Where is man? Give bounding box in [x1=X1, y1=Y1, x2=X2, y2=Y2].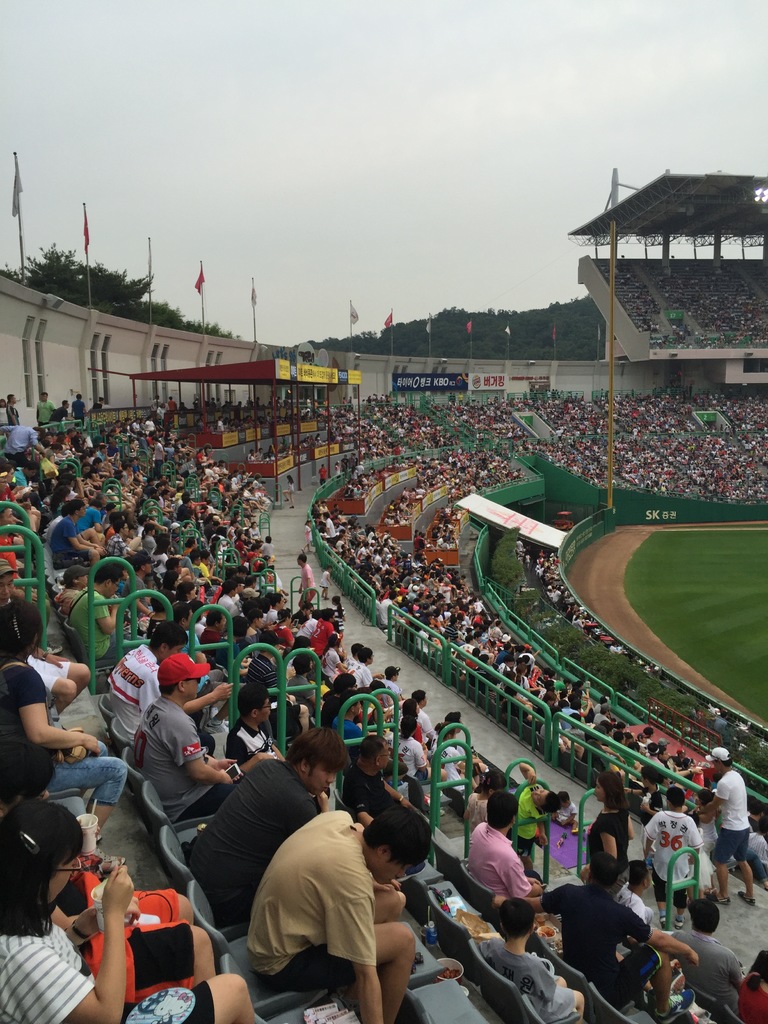
[x1=218, y1=752, x2=416, y2=1015].
